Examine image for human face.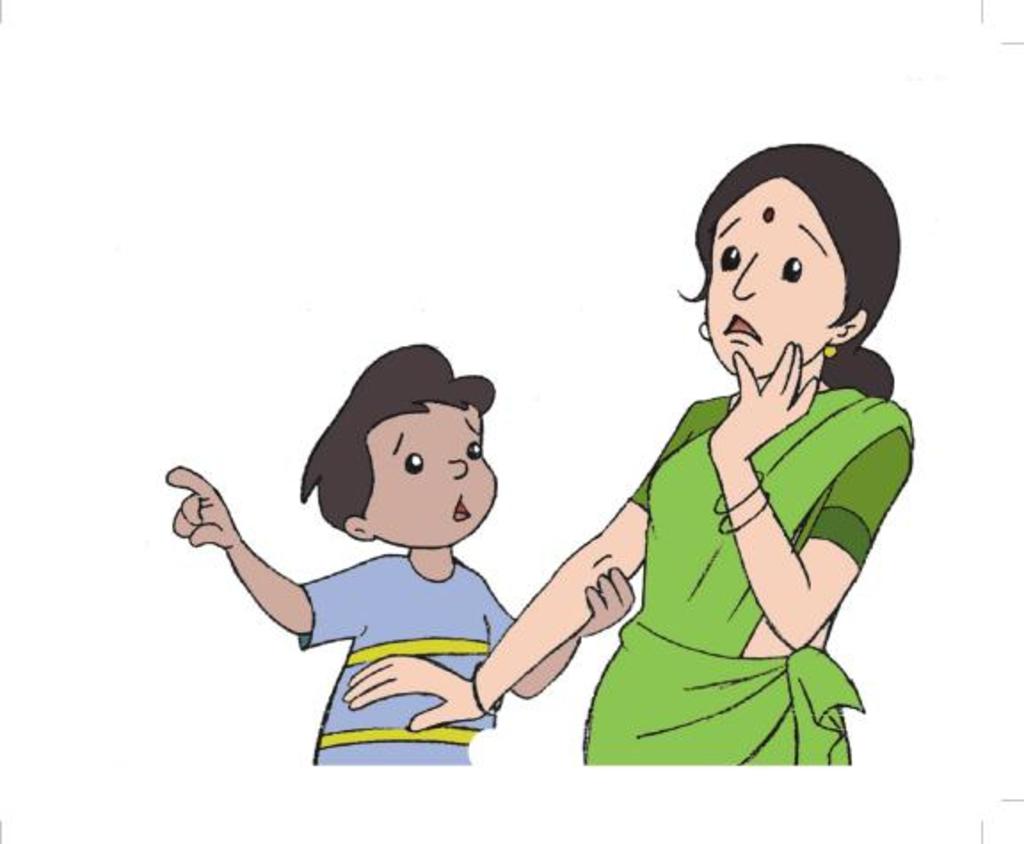
Examination result: [x1=708, y1=178, x2=844, y2=378].
